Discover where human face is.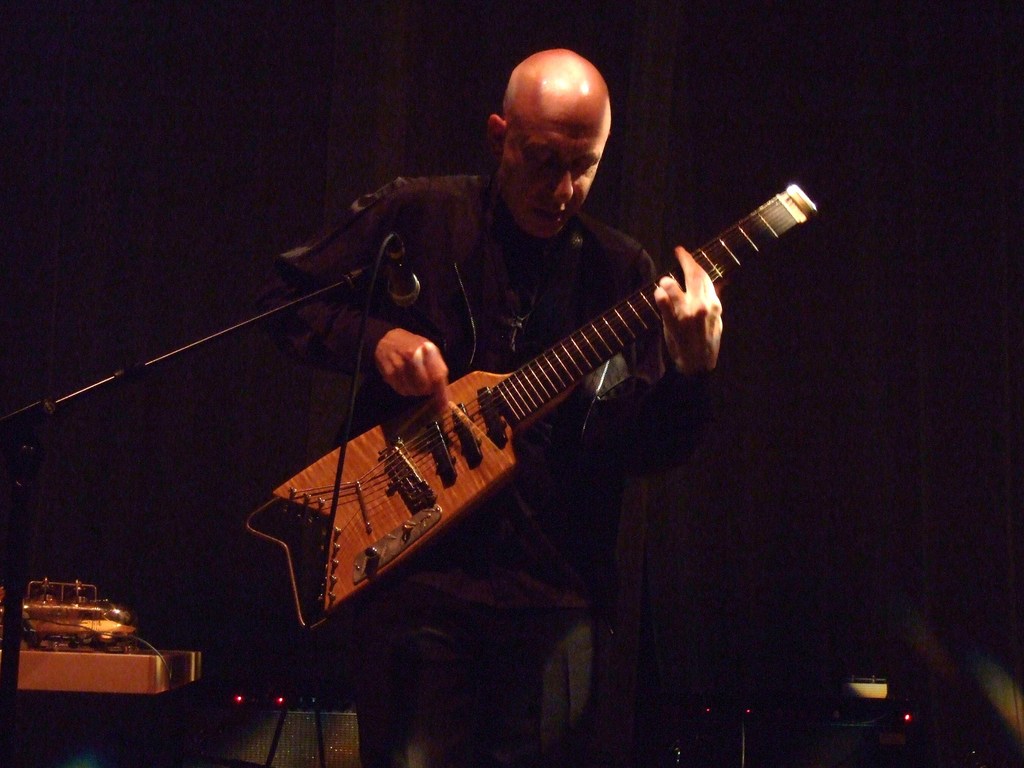
Discovered at l=493, t=97, r=612, b=236.
